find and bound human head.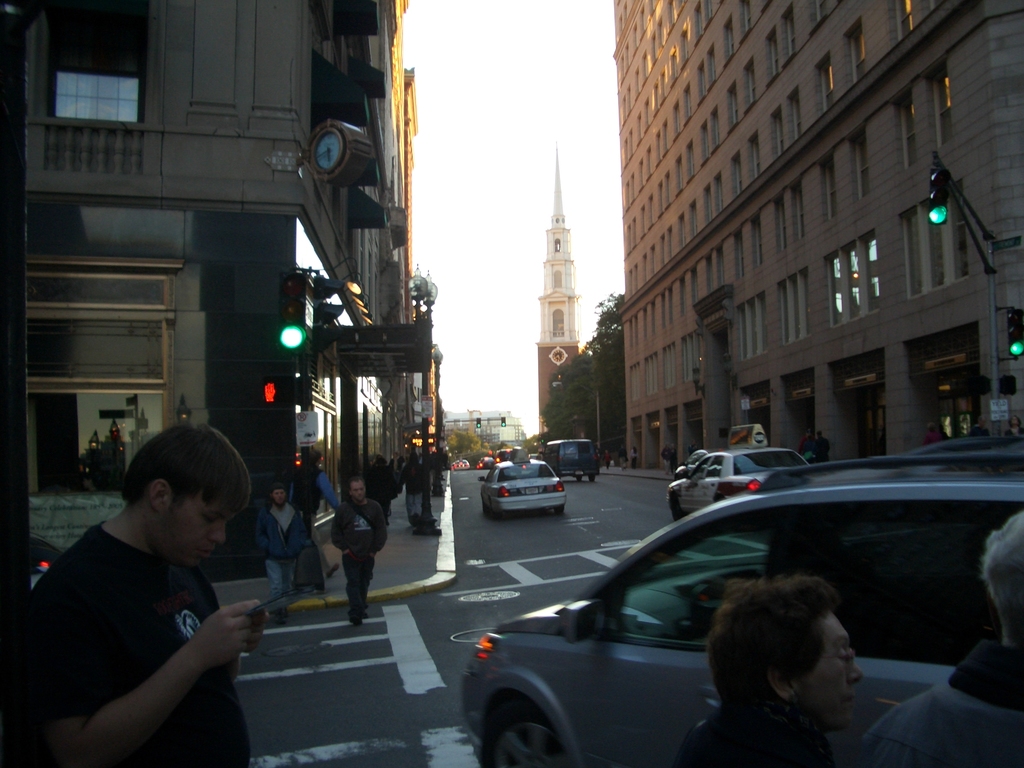
Bound: box(984, 502, 1023, 646).
